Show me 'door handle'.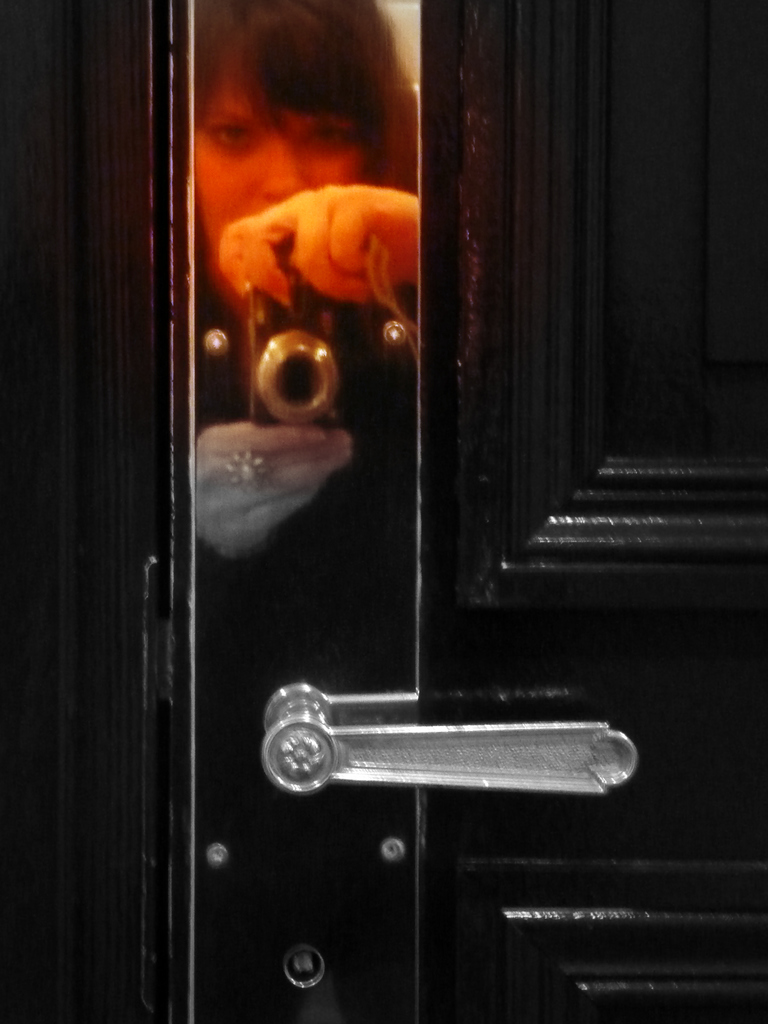
'door handle' is here: [left=257, top=715, right=638, bottom=798].
